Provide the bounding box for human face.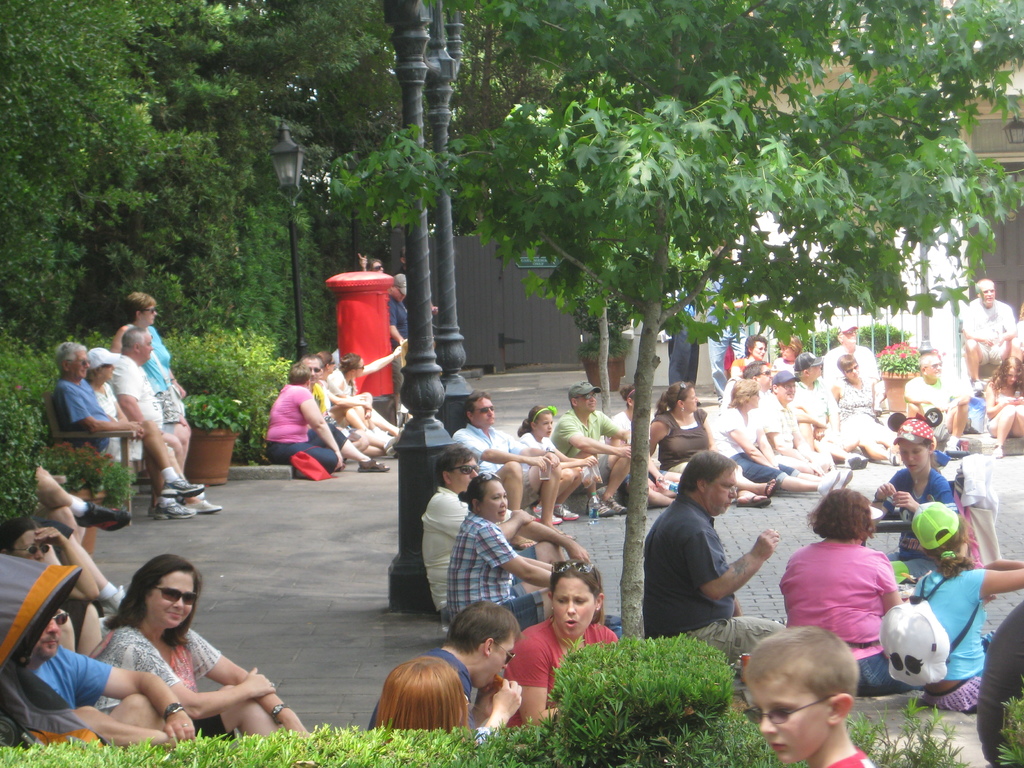
(96, 364, 112, 383).
